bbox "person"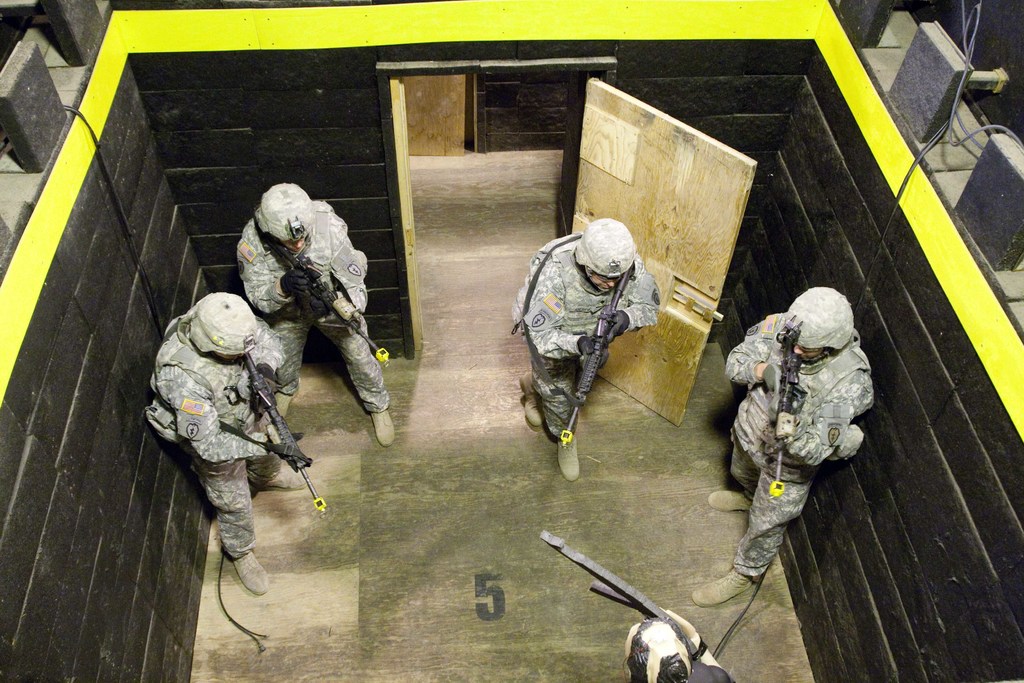
bbox(147, 290, 304, 592)
